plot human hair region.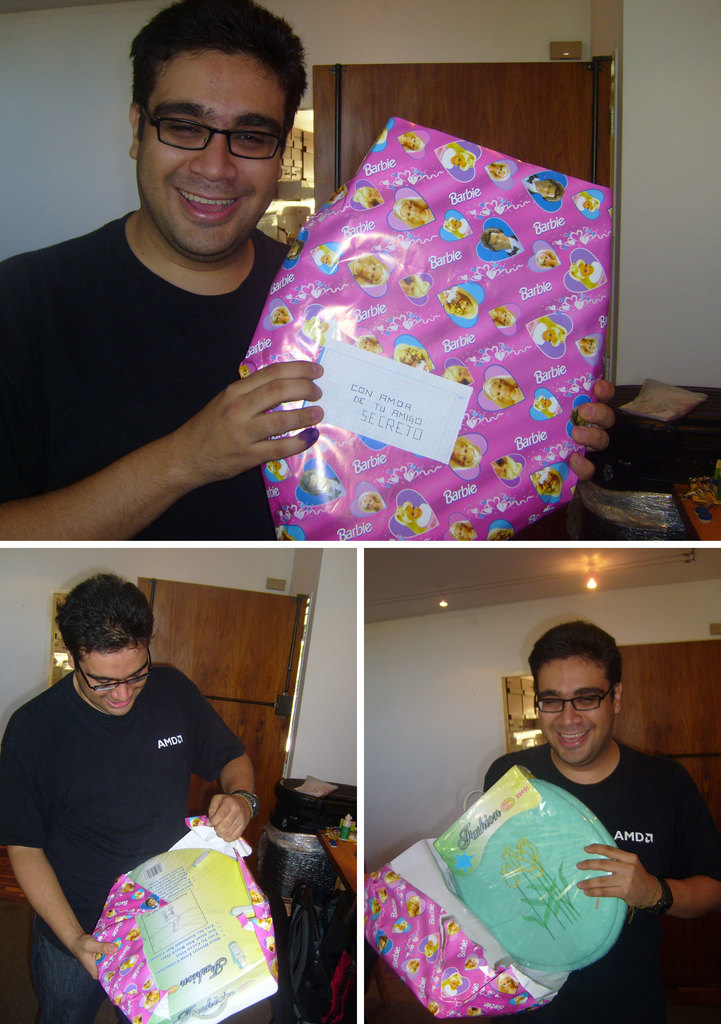
Plotted at bbox=(407, 895, 423, 916).
